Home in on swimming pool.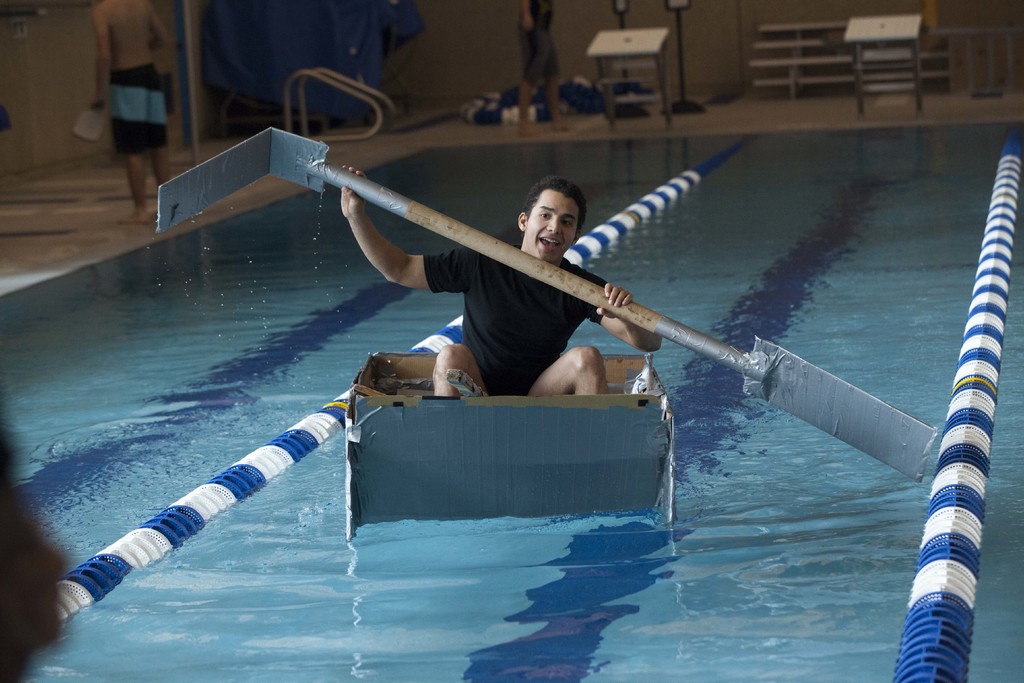
Homed in at [0, 118, 1023, 682].
